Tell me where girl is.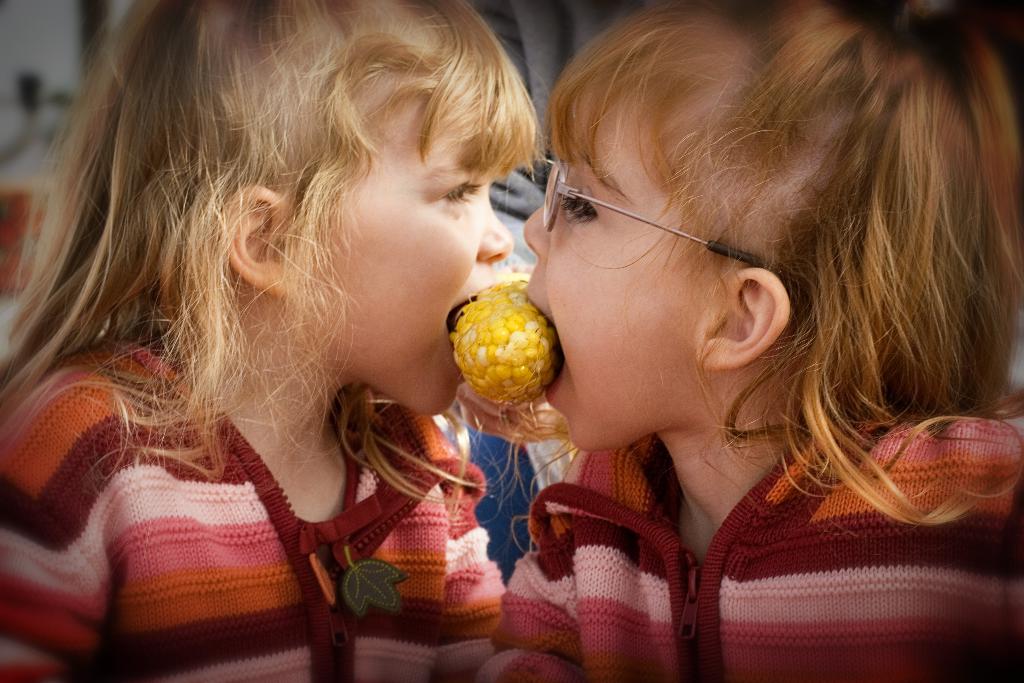
girl is at select_region(476, 0, 1023, 682).
